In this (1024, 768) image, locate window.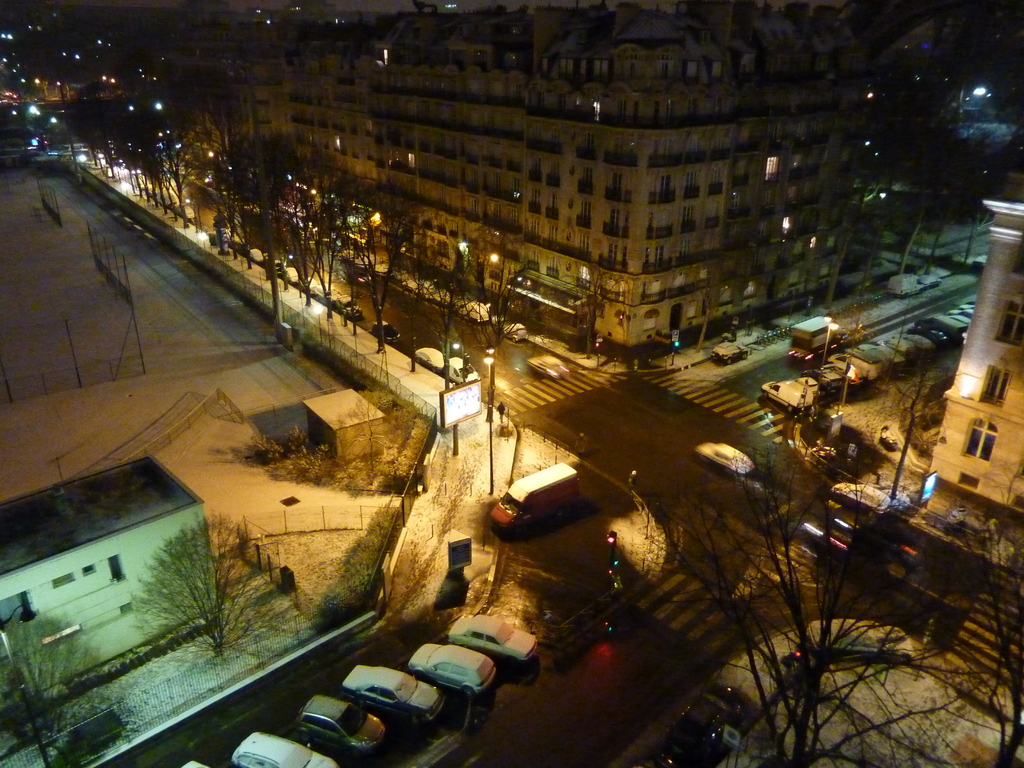
Bounding box: x1=120, y1=602, x2=134, y2=622.
